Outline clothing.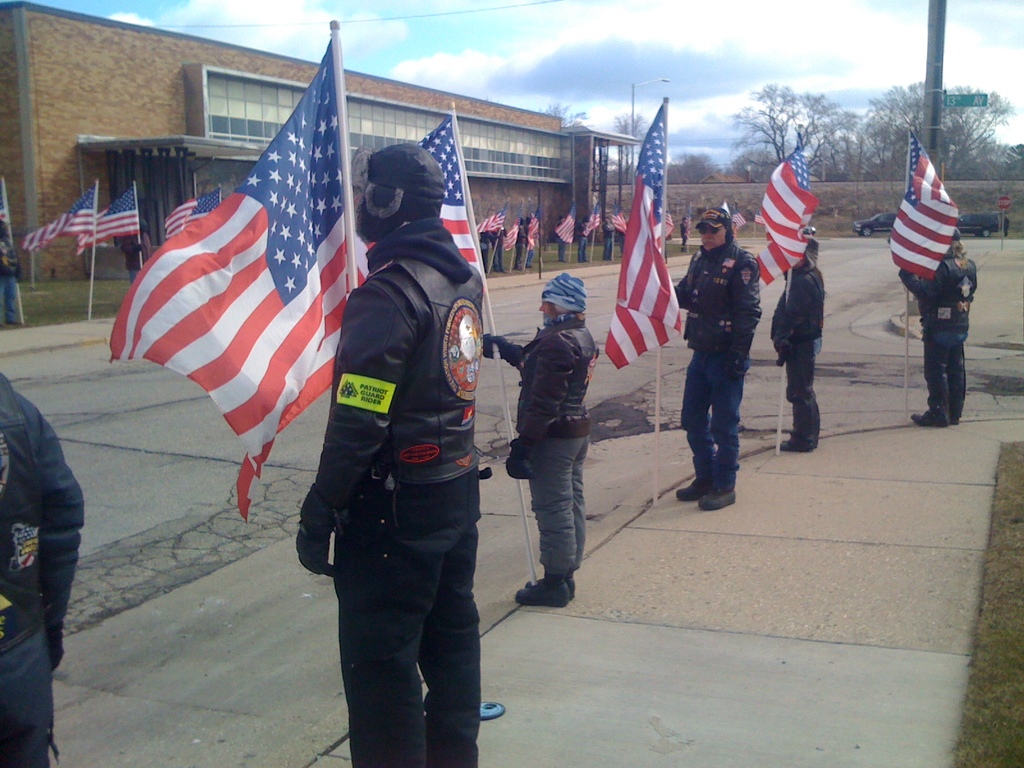
Outline: (left=678, top=185, right=778, bottom=496).
